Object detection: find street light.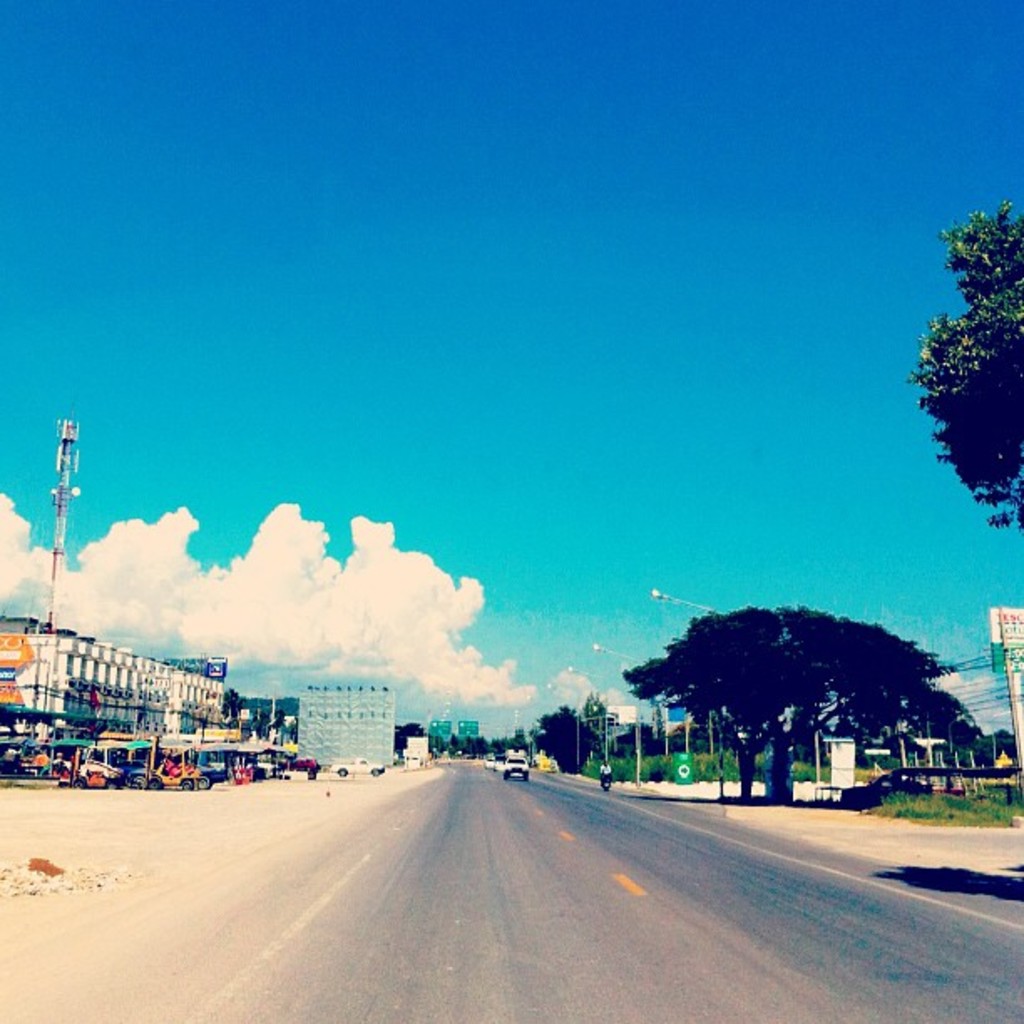
left=589, top=641, right=673, bottom=756.
